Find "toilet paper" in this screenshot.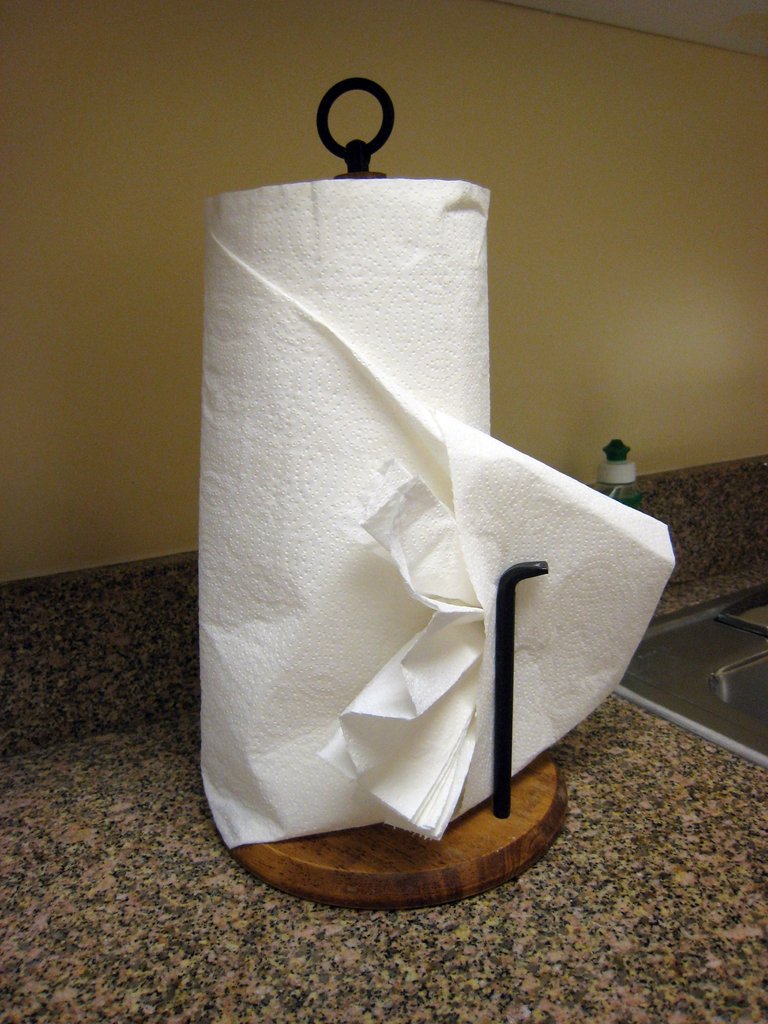
The bounding box for "toilet paper" is <bbox>200, 166, 675, 860</bbox>.
